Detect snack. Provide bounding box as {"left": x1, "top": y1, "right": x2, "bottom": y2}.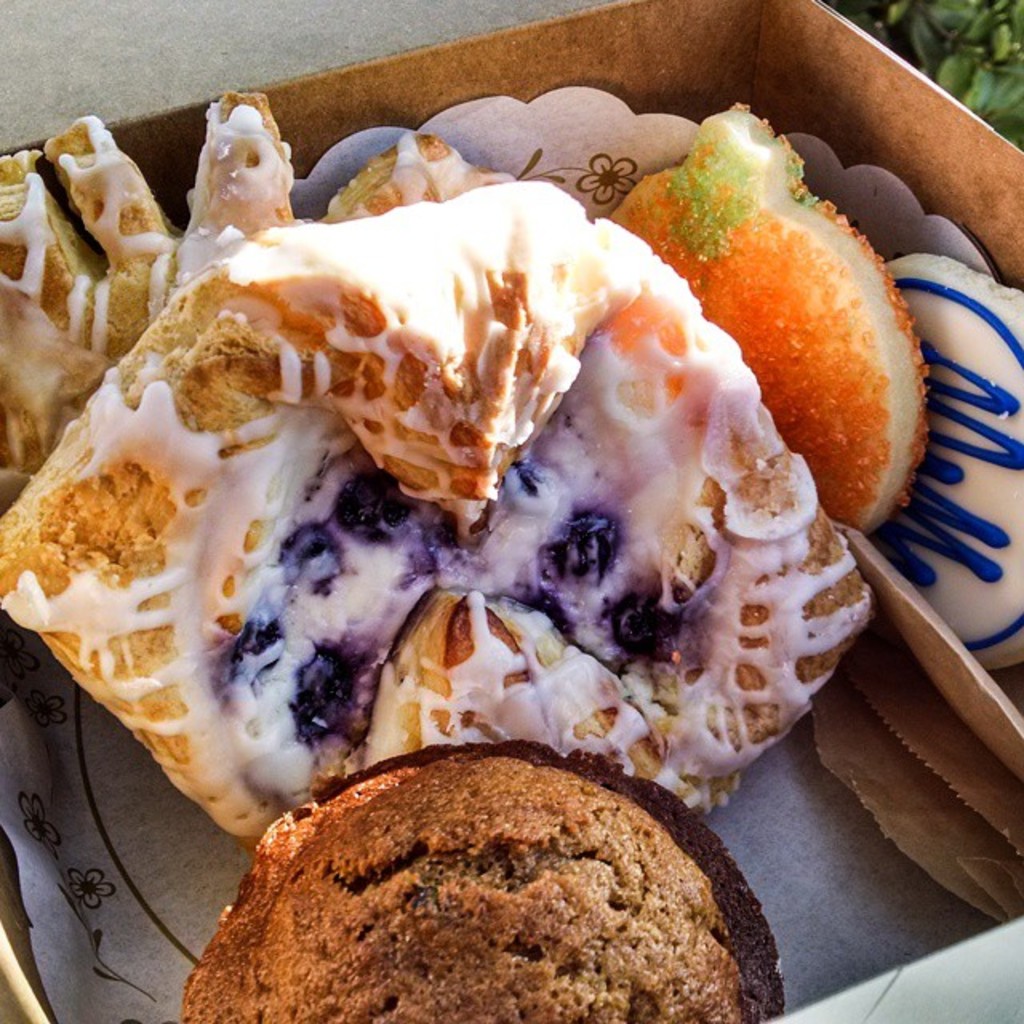
{"left": 214, "top": 768, "right": 776, "bottom": 1010}.
